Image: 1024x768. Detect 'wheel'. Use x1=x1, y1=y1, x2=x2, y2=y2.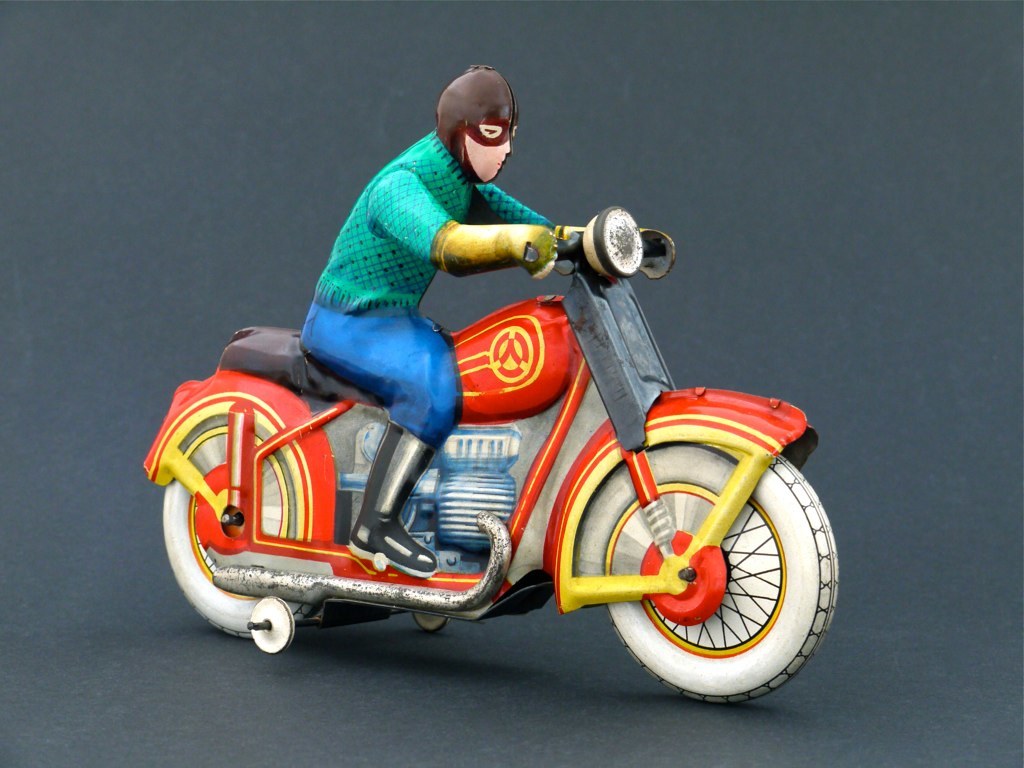
x1=582, y1=460, x2=819, y2=700.
